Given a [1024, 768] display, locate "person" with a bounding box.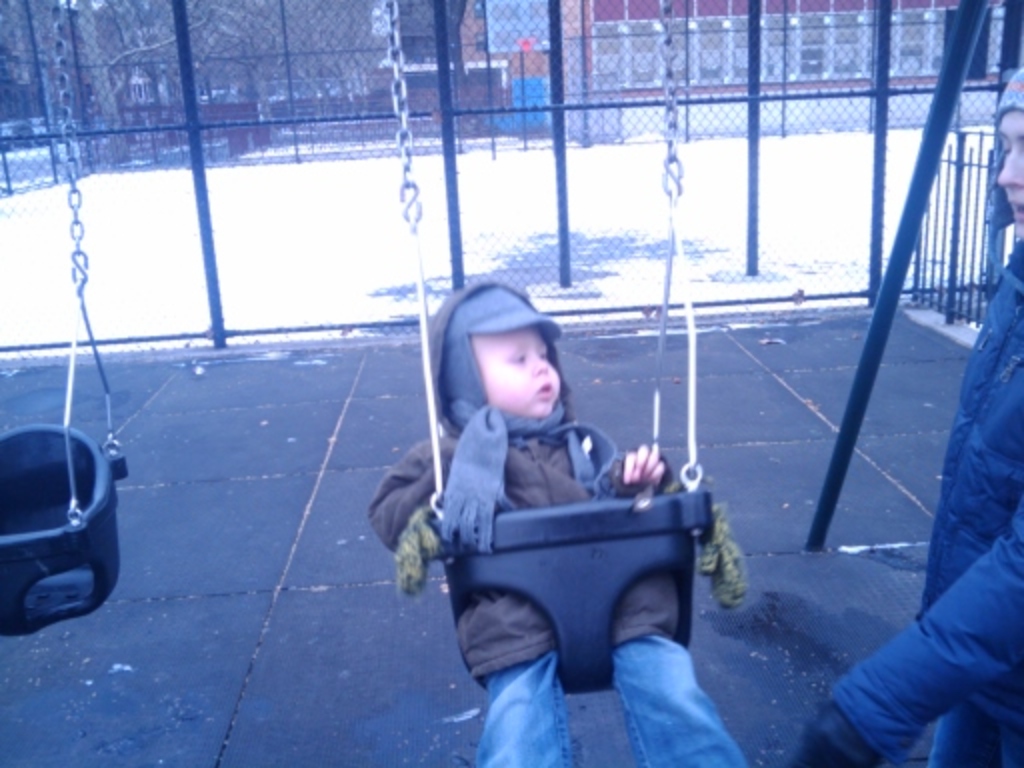
Located: 790 52 1022 766.
